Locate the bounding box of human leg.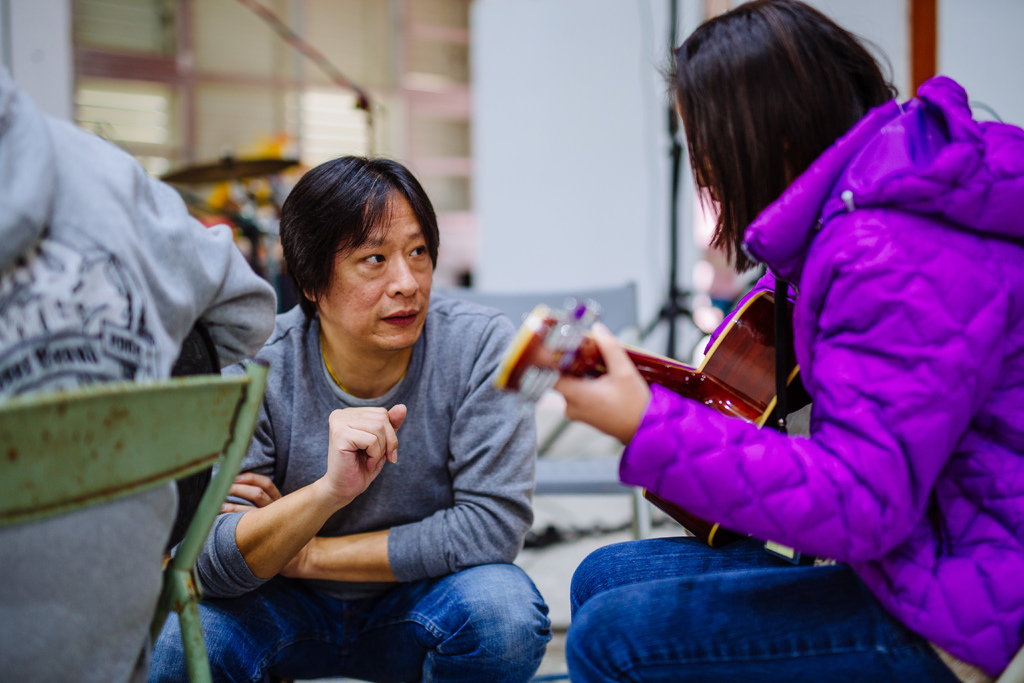
Bounding box: left=340, top=561, right=548, bottom=682.
